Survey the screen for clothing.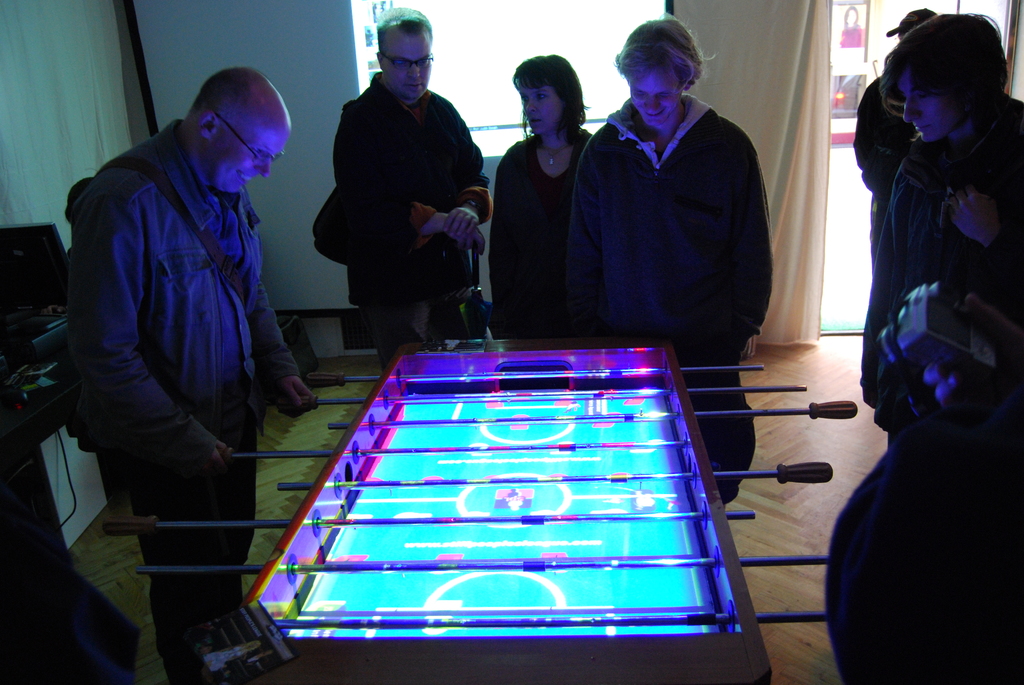
Survey found: x1=856 y1=96 x2=1023 y2=417.
